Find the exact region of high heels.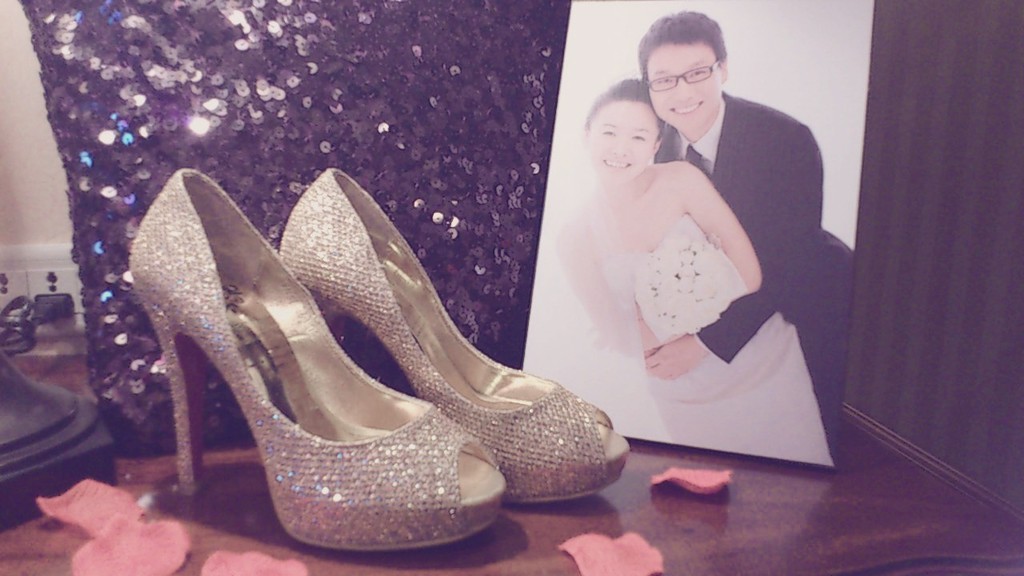
Exact region: [left=126, top=166, right=506, bottom=552].
